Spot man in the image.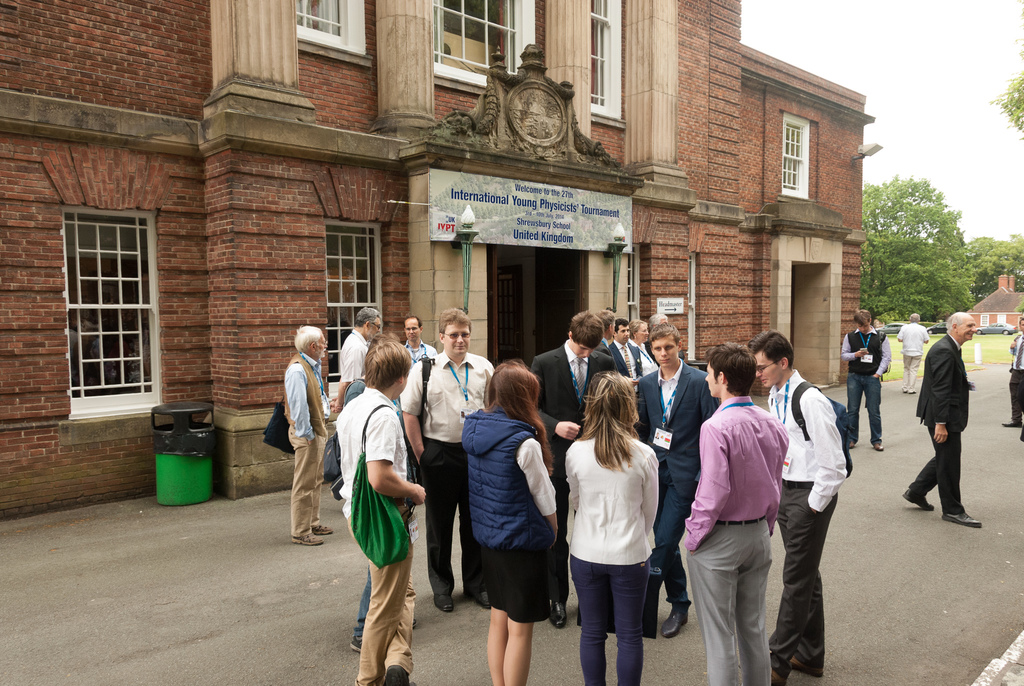
man found at 914 308 990 534.
